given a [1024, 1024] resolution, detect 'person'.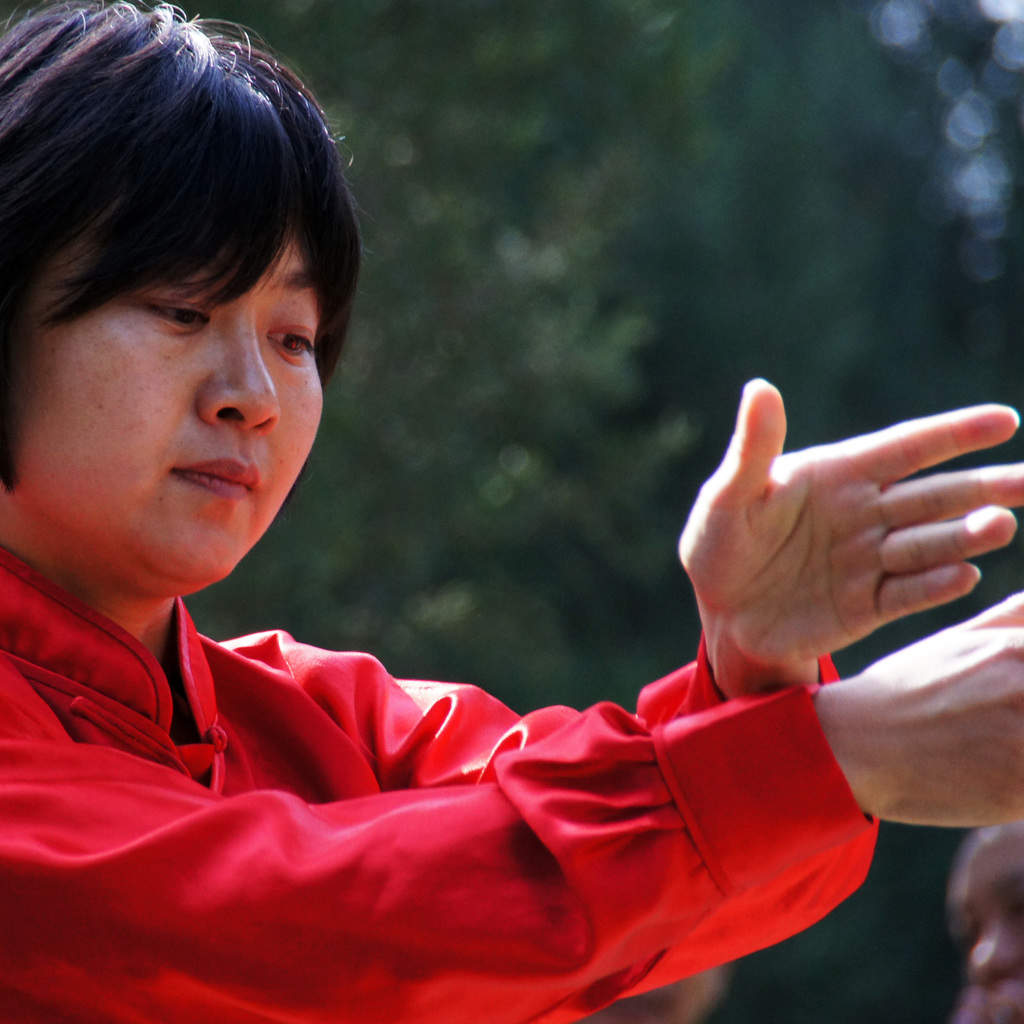
[x1=17, y1=105, x2=876, y2=975].
